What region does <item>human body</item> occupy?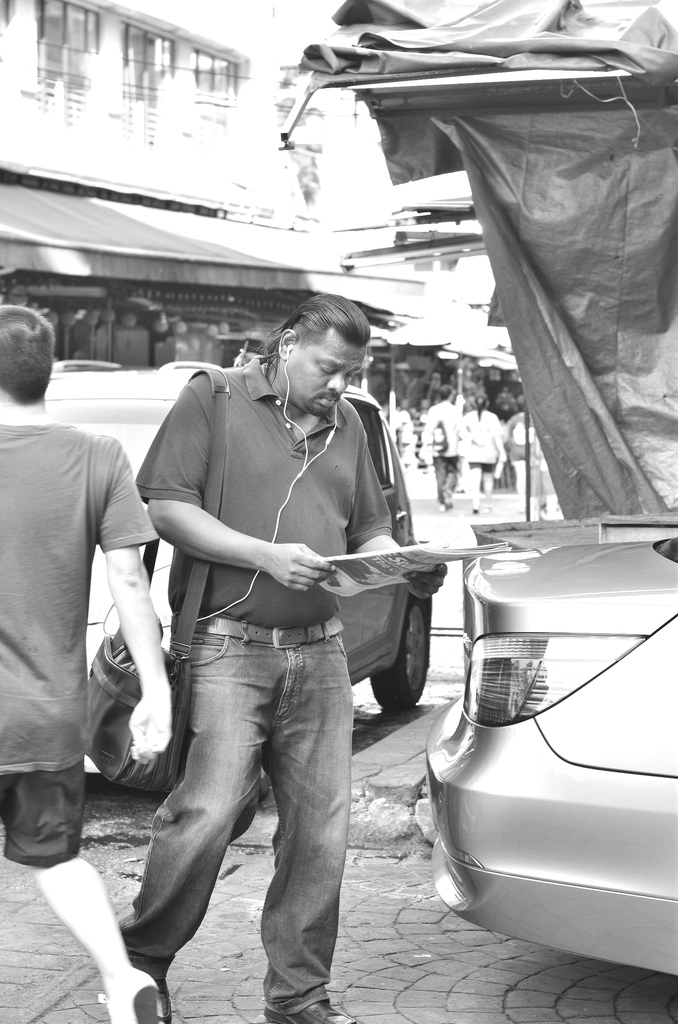
box(424, 399, 461, 509).
